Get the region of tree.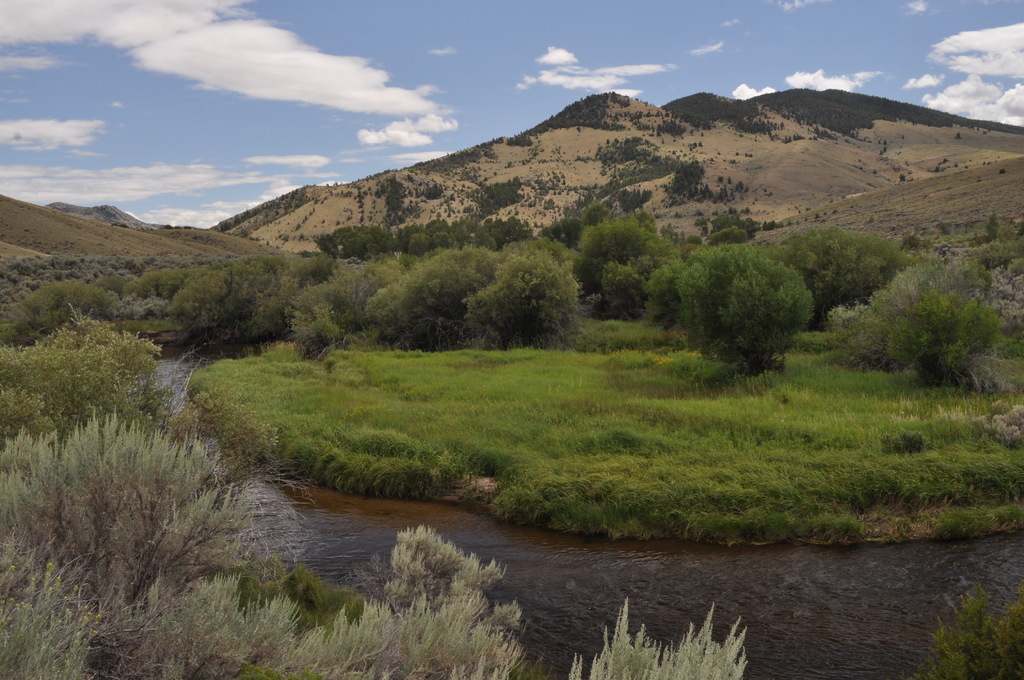
<box>483,213,541,254</box>.
